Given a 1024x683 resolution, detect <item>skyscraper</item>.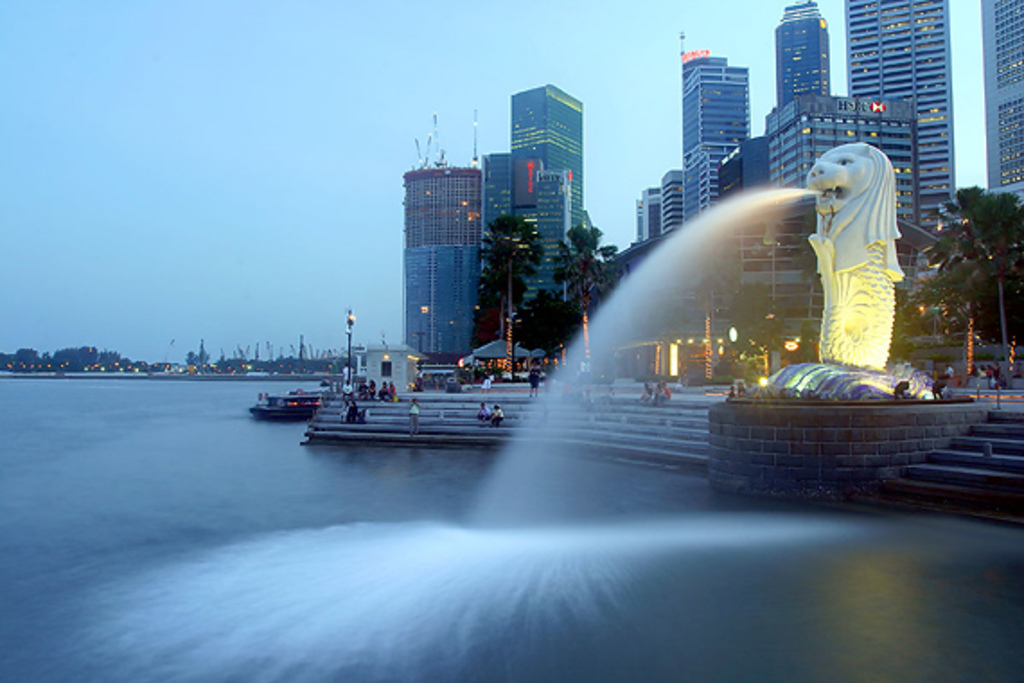
<box>638,189,654,239</box>.
